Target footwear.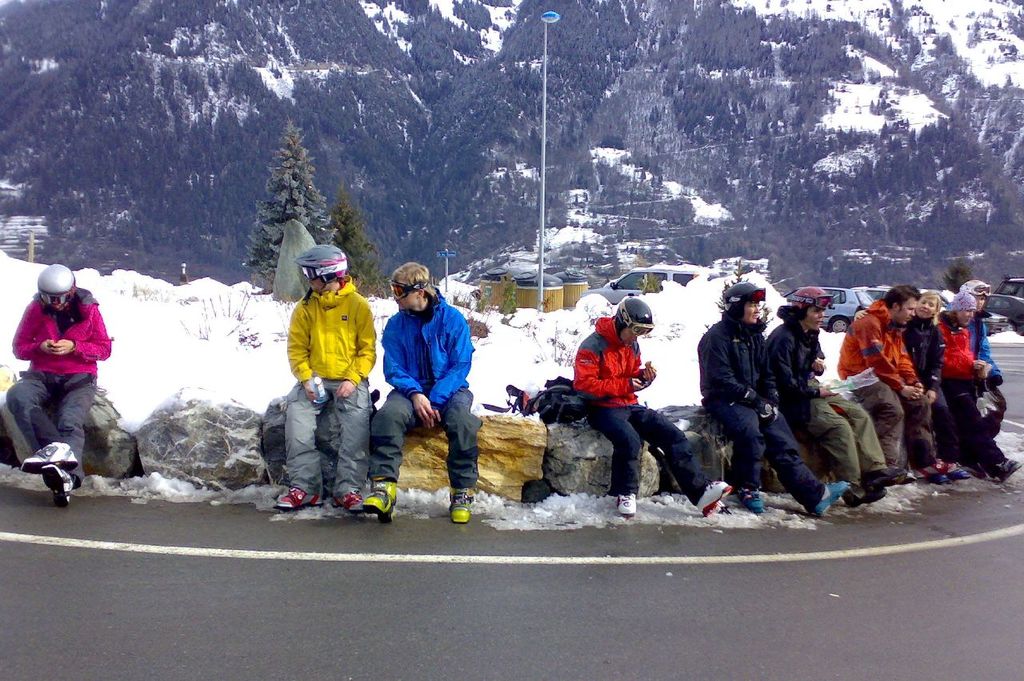
Target region: select_region(18, 441, 76, 471).
